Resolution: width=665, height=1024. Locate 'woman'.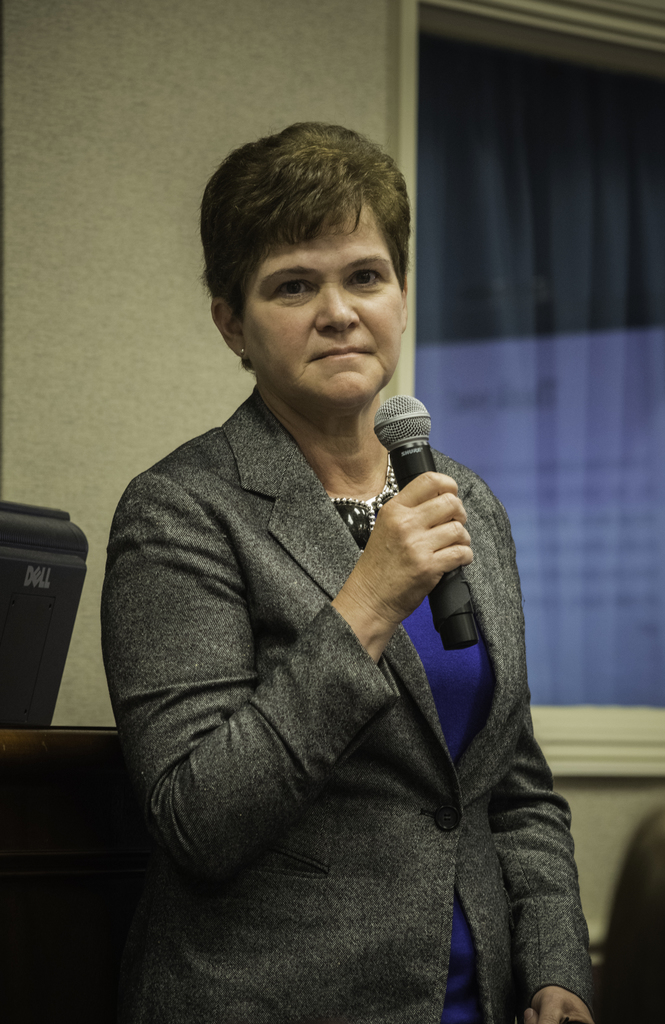
rect(107, 124, 609, 1023).
